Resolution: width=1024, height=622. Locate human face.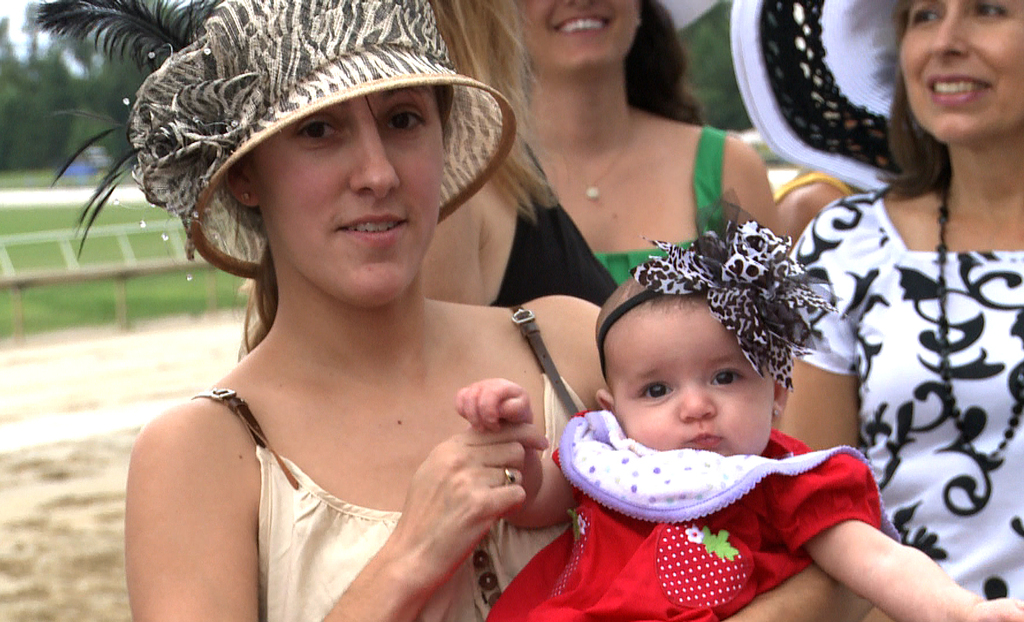
<box>517,0,643,67</box>.
